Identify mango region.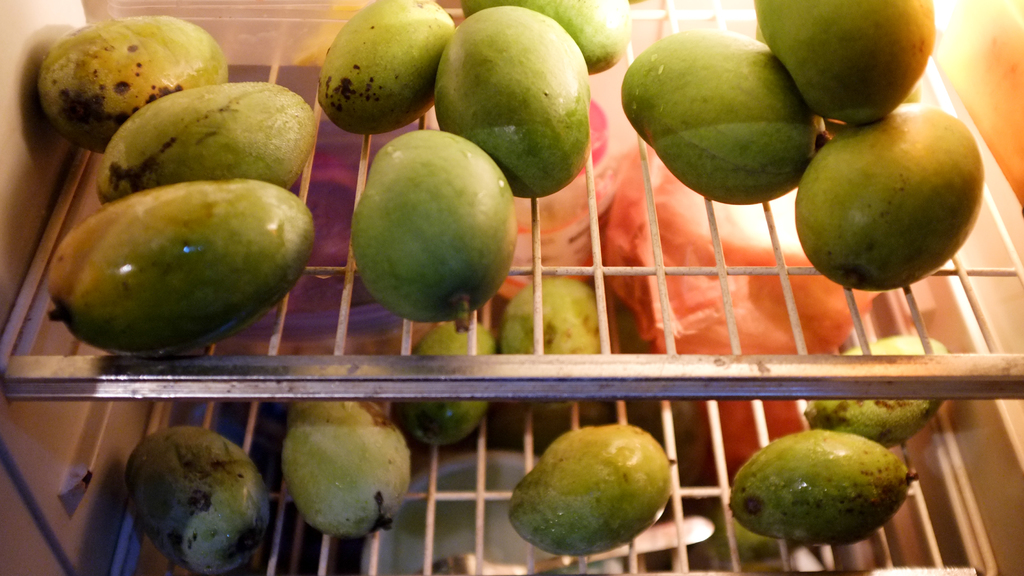
Region: [x1=40, y1=19, x2=228, y2=153].
